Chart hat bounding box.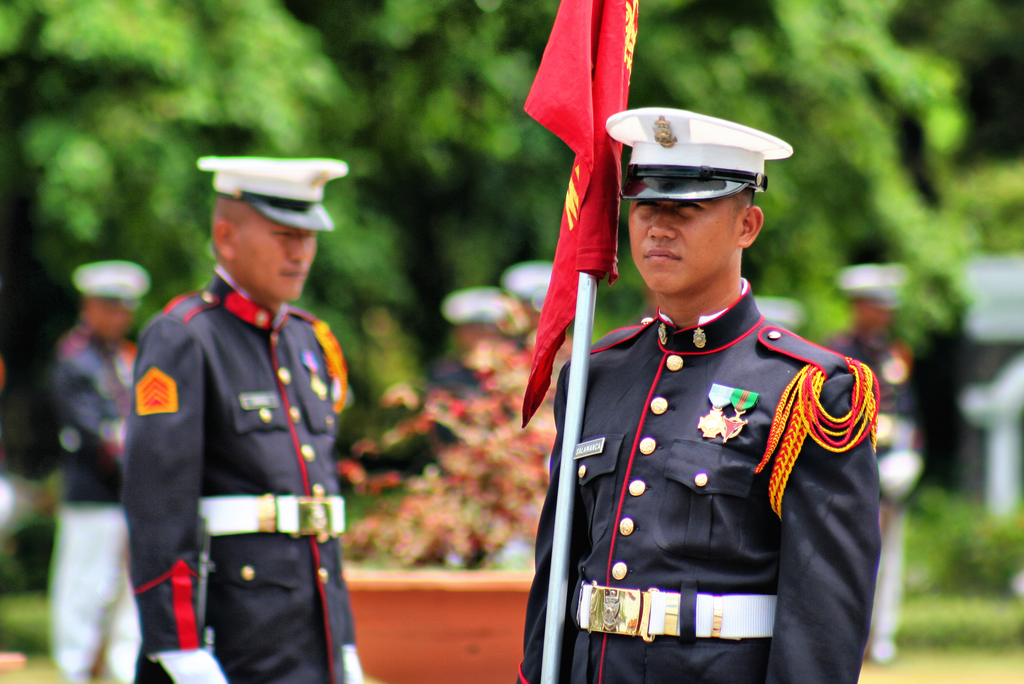
Charted: bbox=(602, 110, 794, 199).
